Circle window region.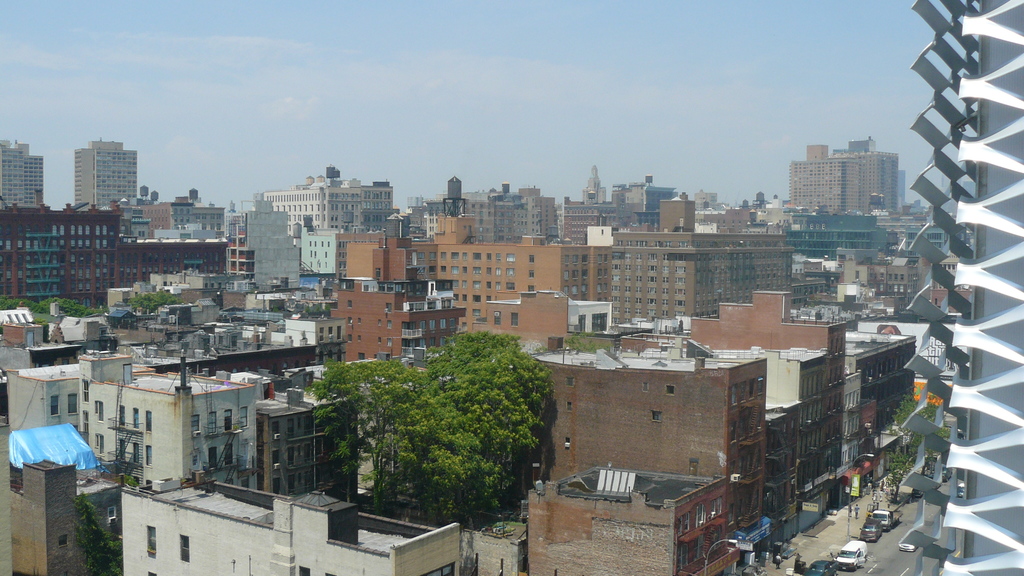
Region: l=115, t=438, r=124, b=462.
